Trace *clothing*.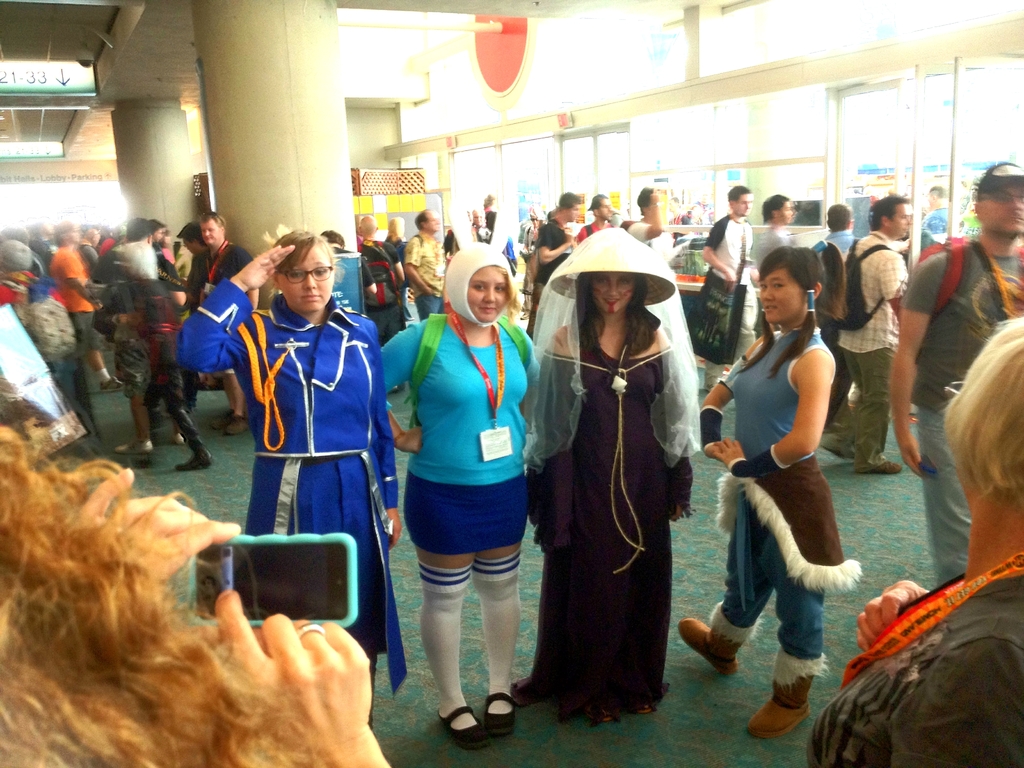
Traced to pyautogui.locateOnScreen(900, 241, 1023, 586).
